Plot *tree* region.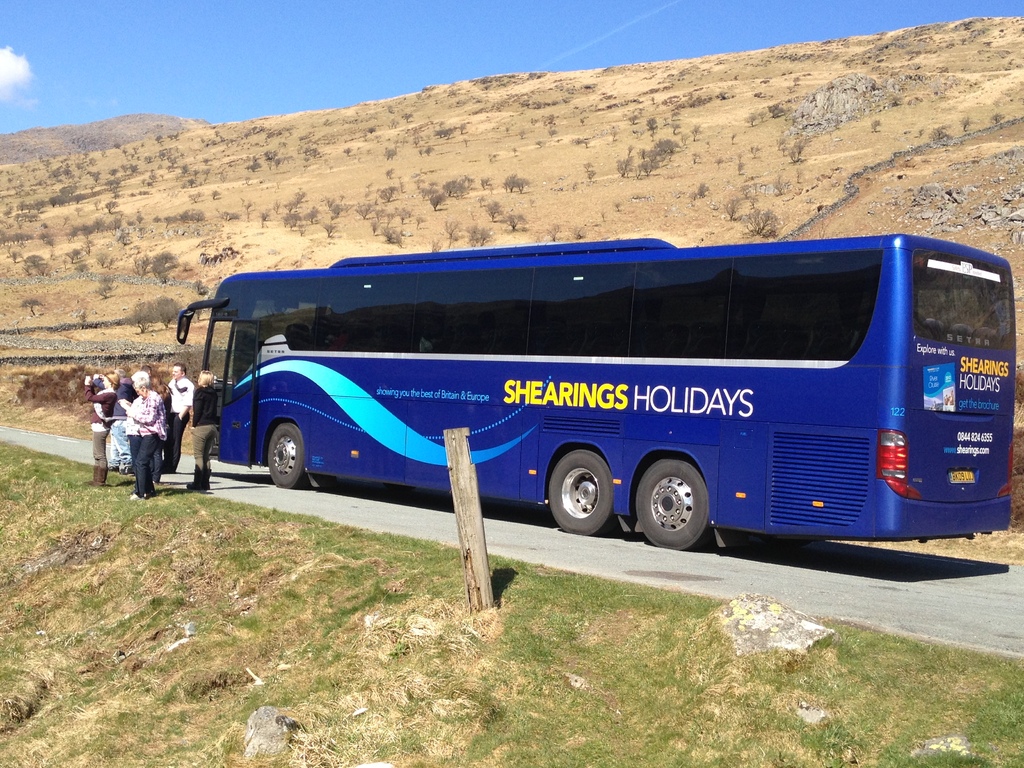
Plotted at 742 182 773 201.
